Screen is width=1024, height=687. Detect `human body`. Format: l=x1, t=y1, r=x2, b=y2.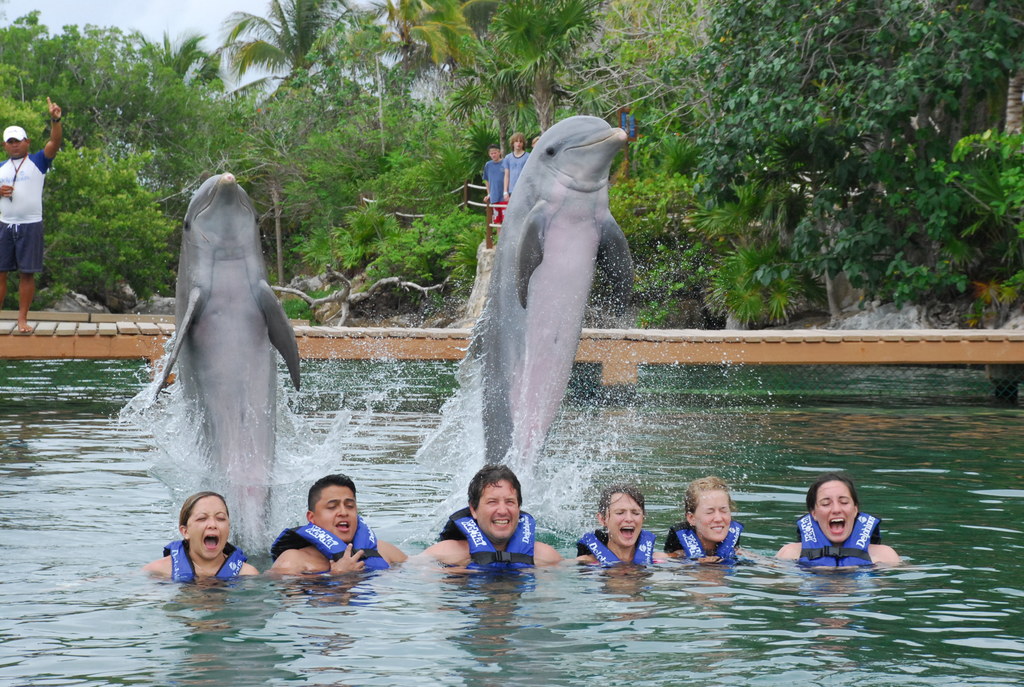
l=419, t=459, r=566, b=571.
